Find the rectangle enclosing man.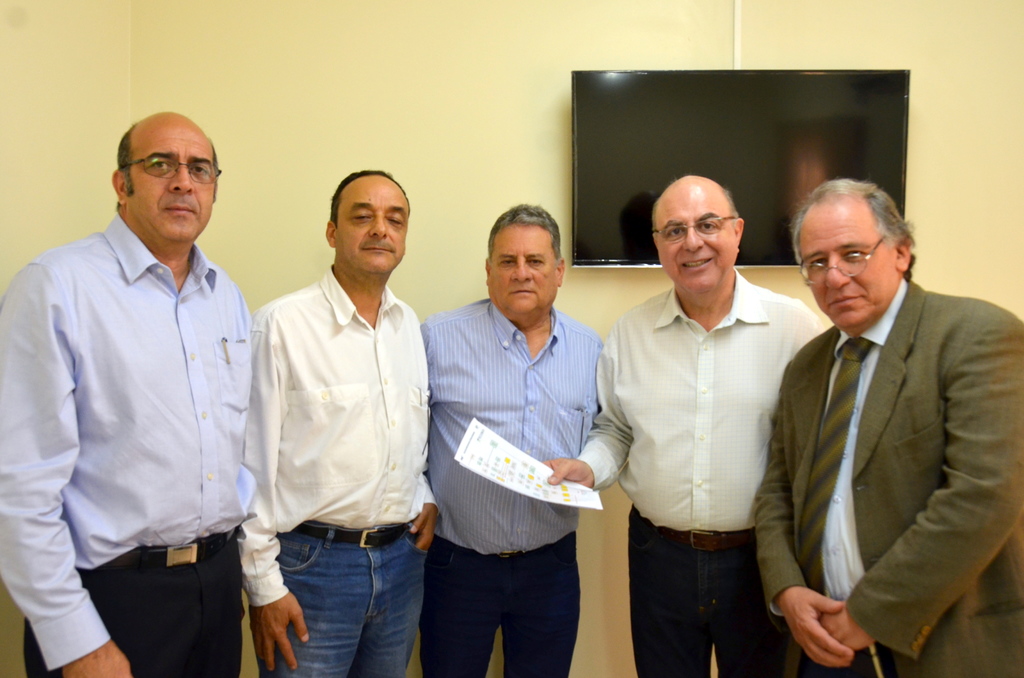
box=[416, 199, 604, 677].
